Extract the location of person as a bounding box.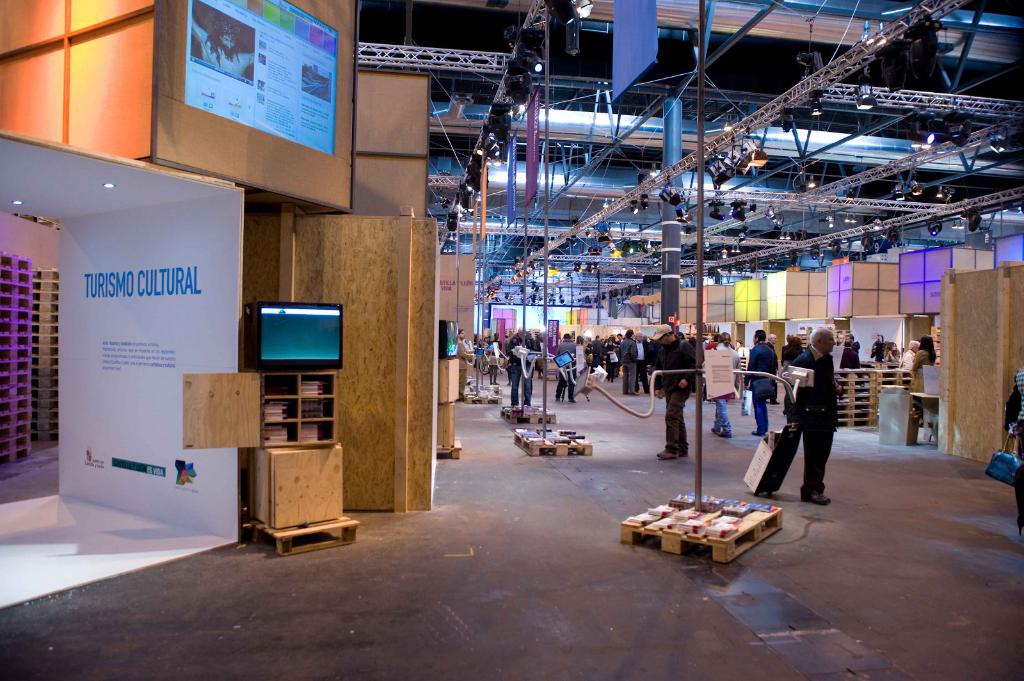
[left=647, top=317, right=696, bottom=461].
